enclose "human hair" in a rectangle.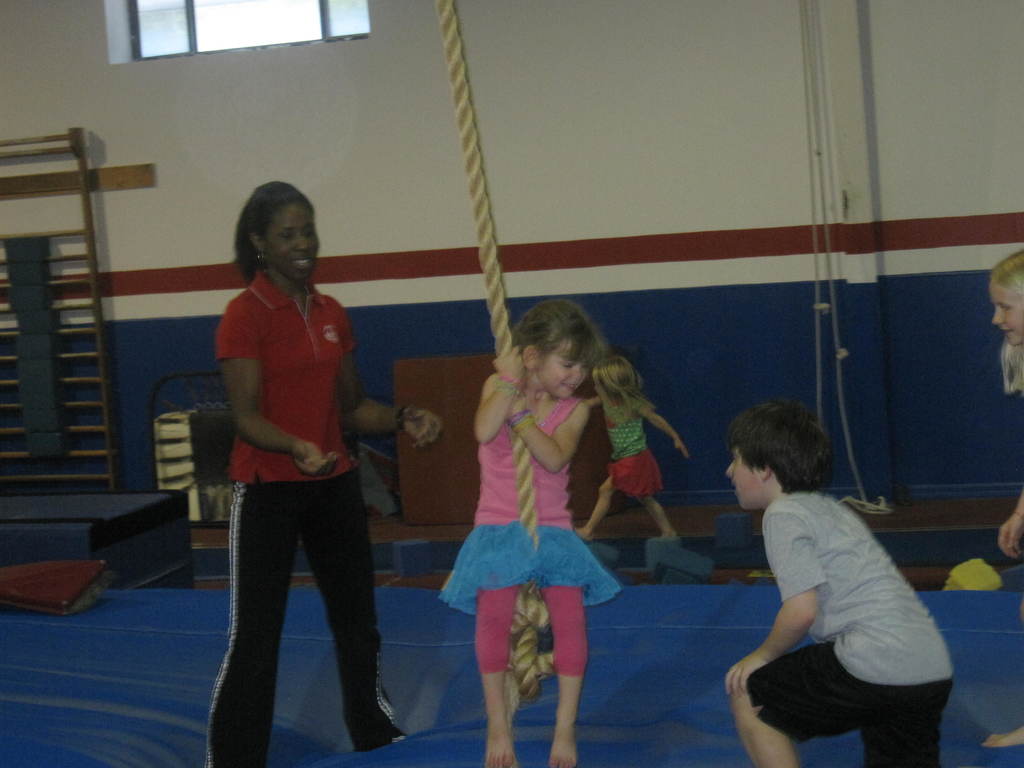
bbox=[231, 179, 313, 287].
